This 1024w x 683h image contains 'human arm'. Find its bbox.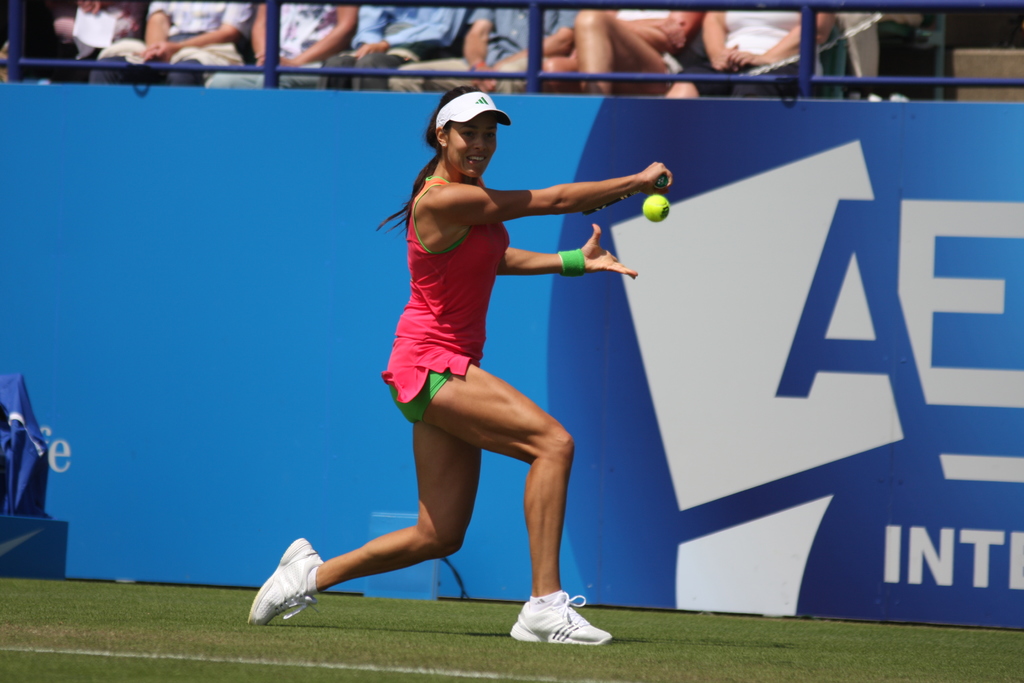
bbox(133, 1, 255, 64).
